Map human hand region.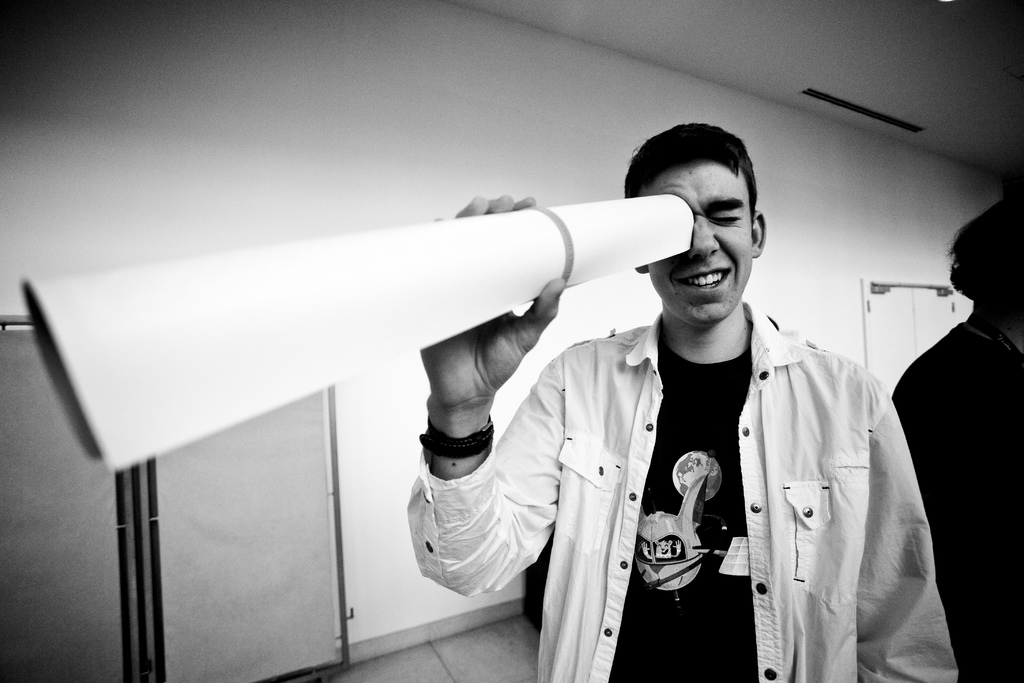
Mapped to bbox=(415, 188, 568, 417).
